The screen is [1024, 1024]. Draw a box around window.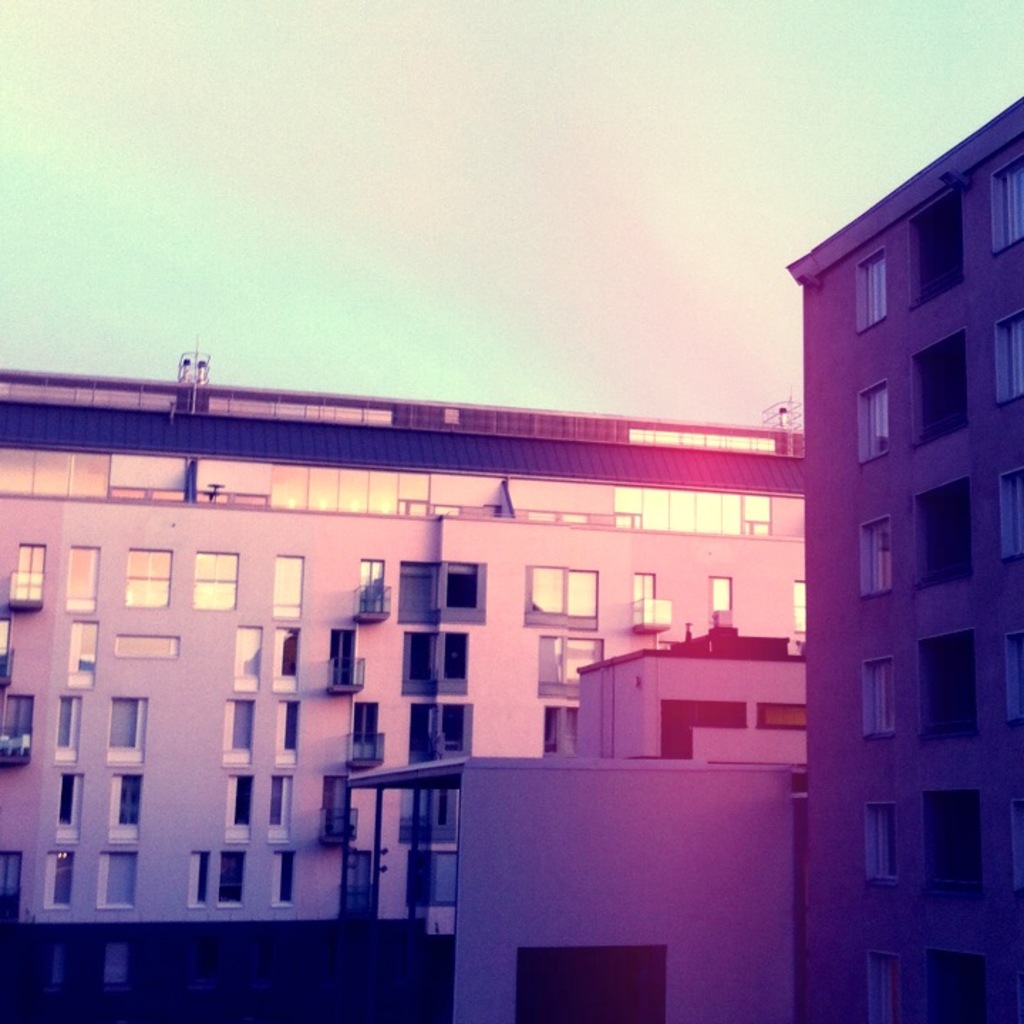
BBox(273, 700, 299, 765).
